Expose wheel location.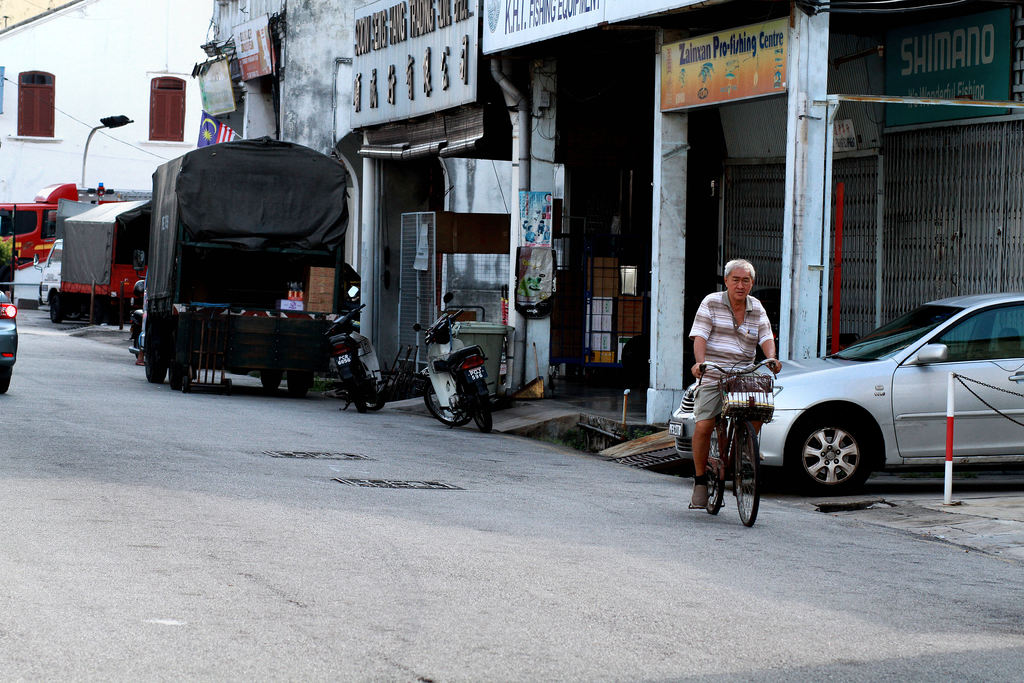
Exposed at box=[348, 377, 365, 414].
